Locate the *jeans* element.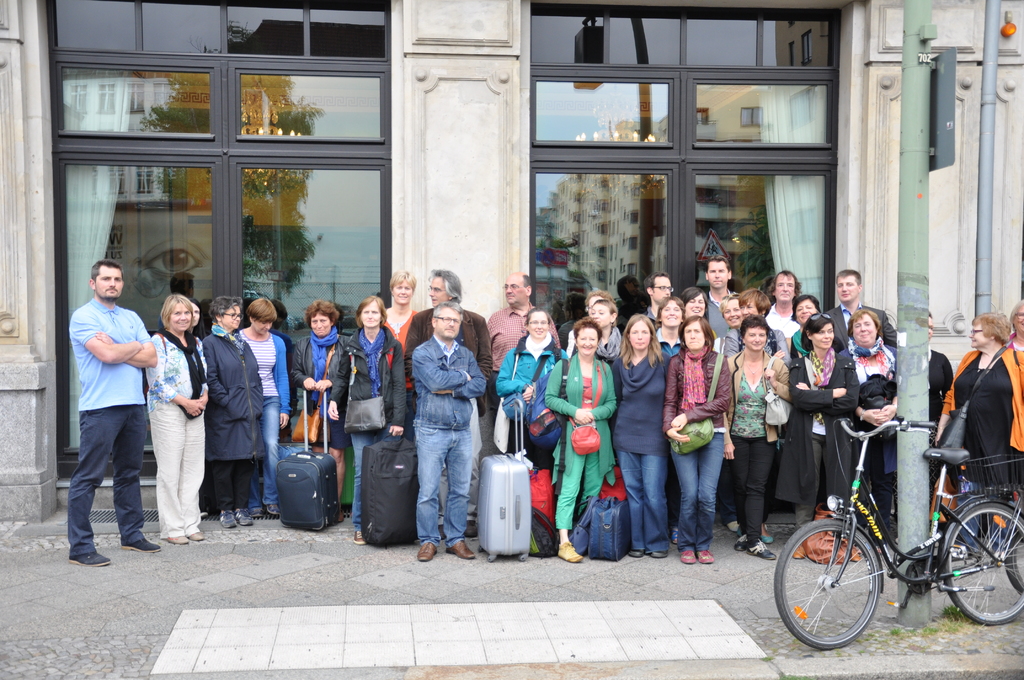
Element bbox: select_region(259, 396, 282, 510).
